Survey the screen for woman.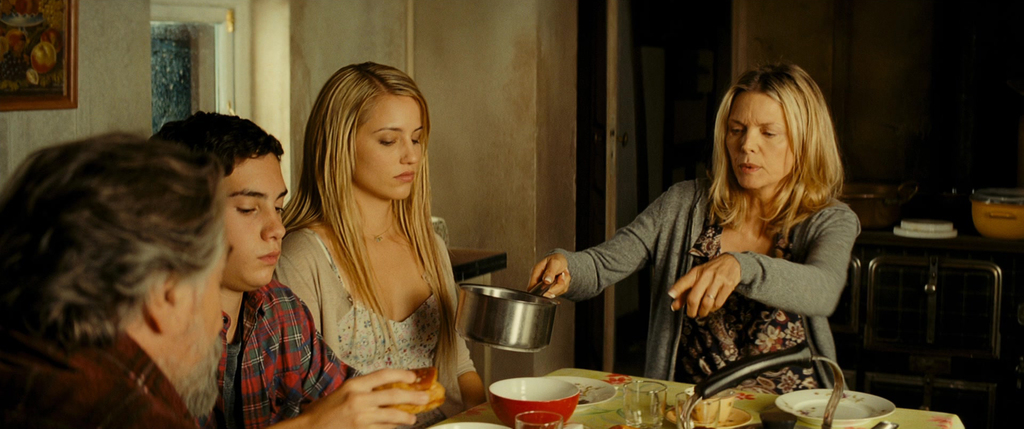
Survey found: left=525, top=58, right=861, bottom=398.
